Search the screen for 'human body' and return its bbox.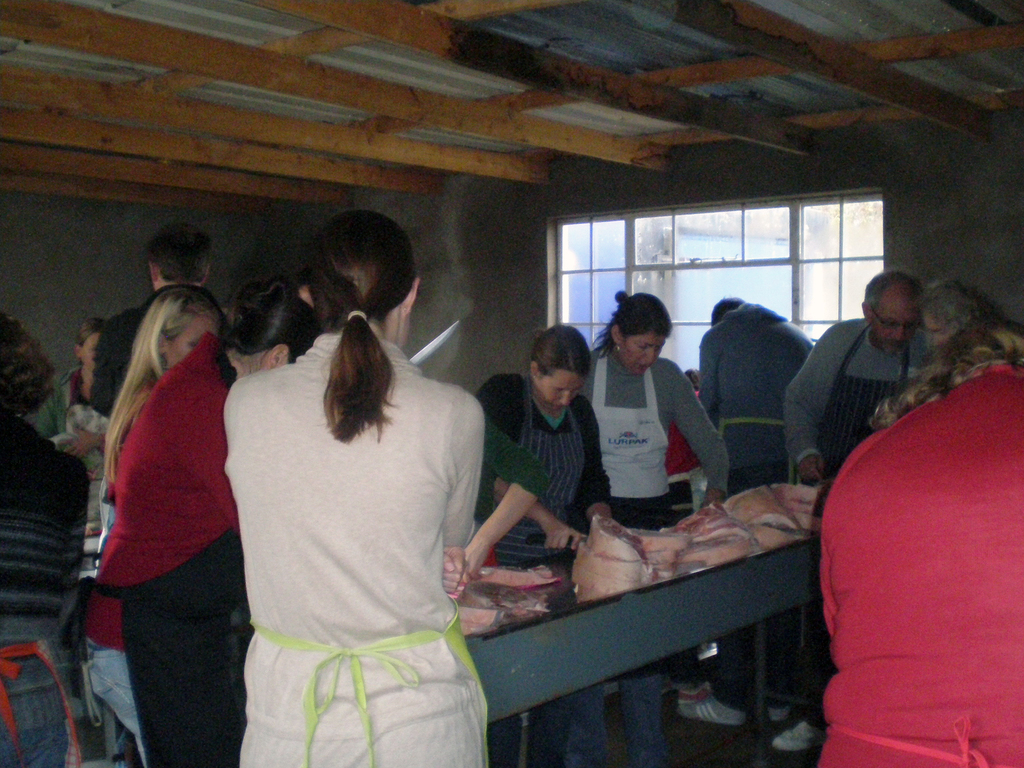
Found: {"left": 0, "top": 314, "right": 87, "bottom": 767}.
